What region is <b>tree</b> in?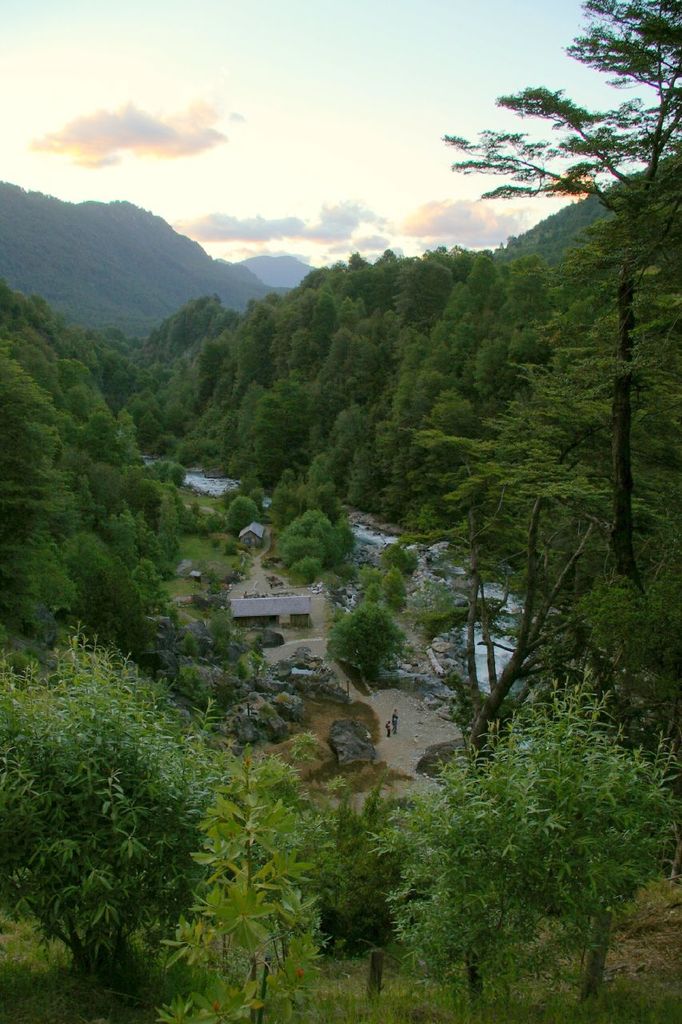
region(437, 0, 681, 587).
